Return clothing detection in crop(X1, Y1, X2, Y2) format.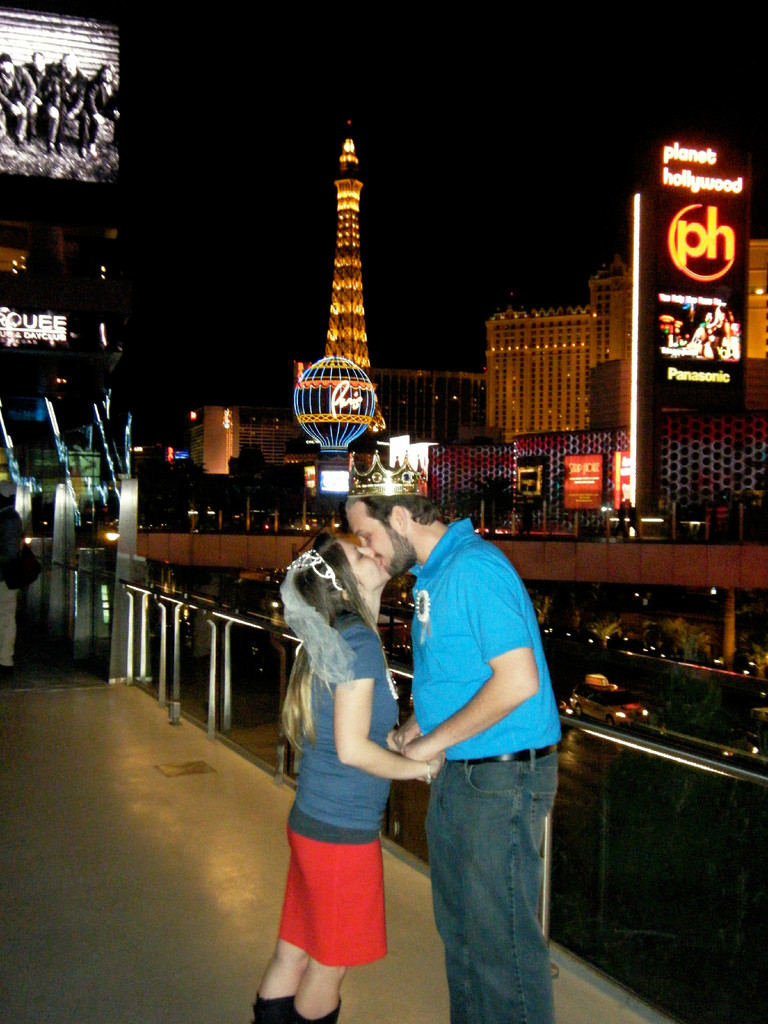
crop(406, 518, 567, 1023).
